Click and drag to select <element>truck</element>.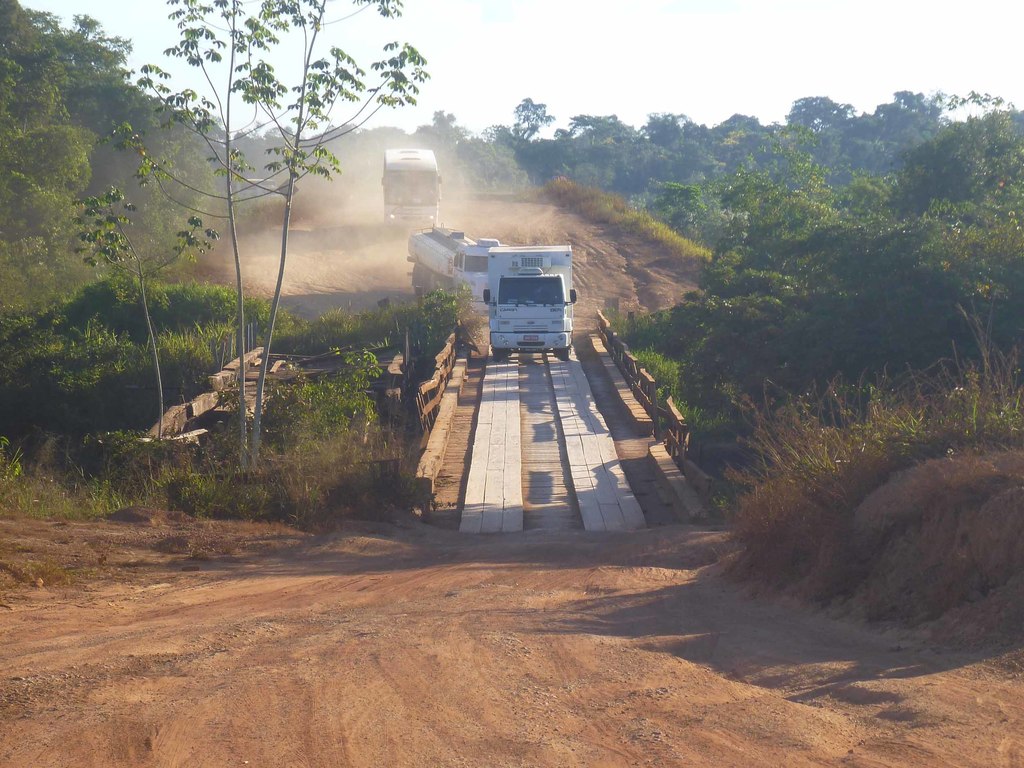
Selection: 239/179/283/198.
